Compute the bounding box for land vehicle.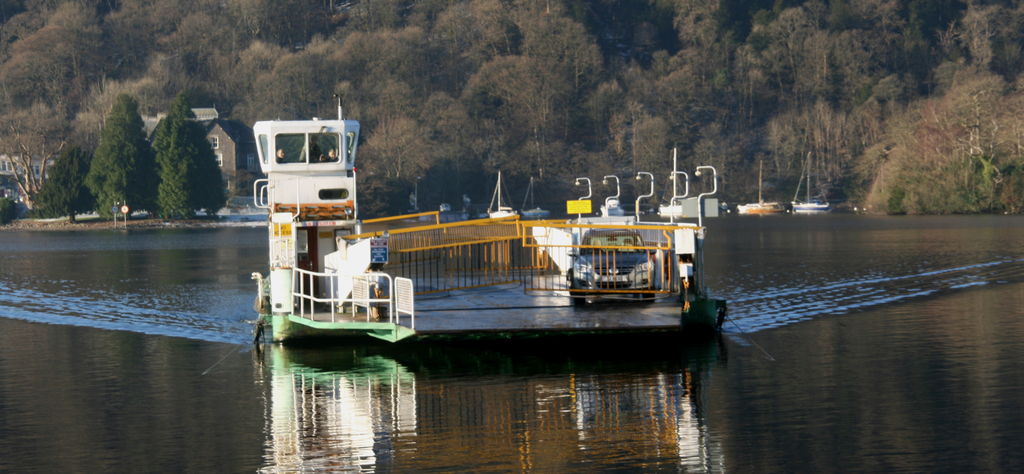
[left=566, top=223, right=663, bottom=309].
